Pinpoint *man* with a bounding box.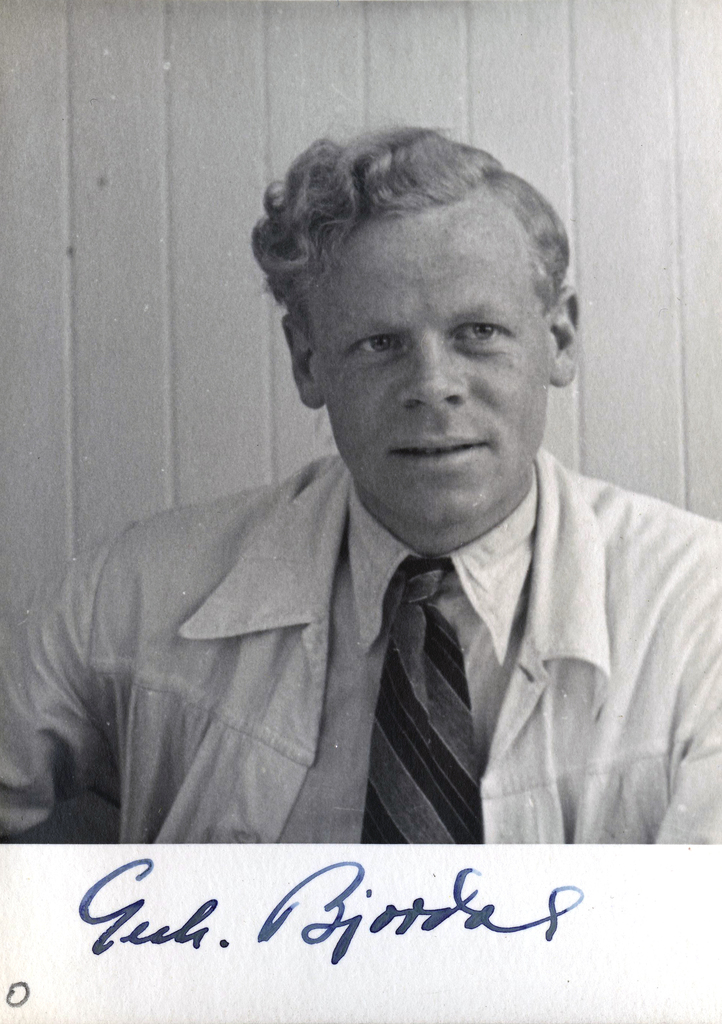
box=[0, 127, 721, 841].
